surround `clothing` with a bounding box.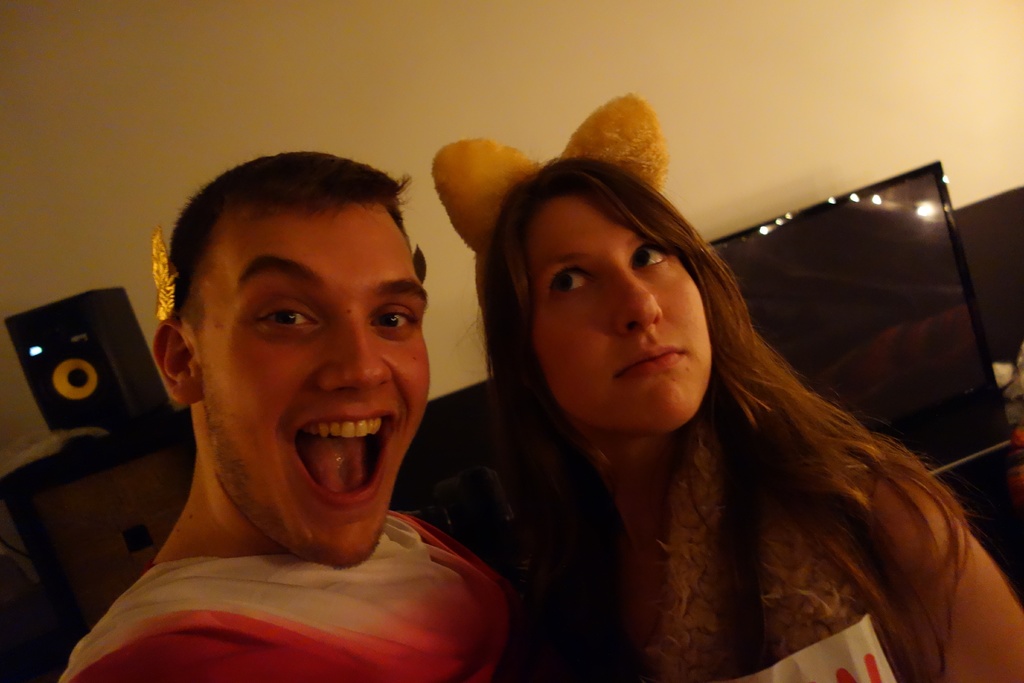
563/421/918/682.
